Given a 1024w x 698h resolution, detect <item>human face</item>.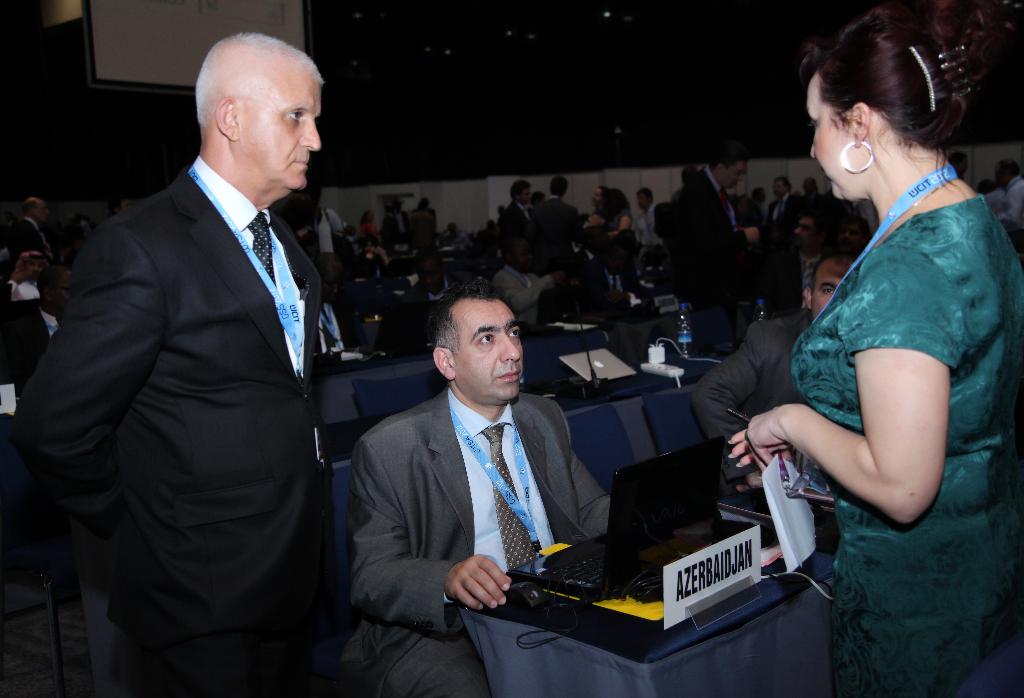
(x1=241, y1=70, x2=320, y2=187).
